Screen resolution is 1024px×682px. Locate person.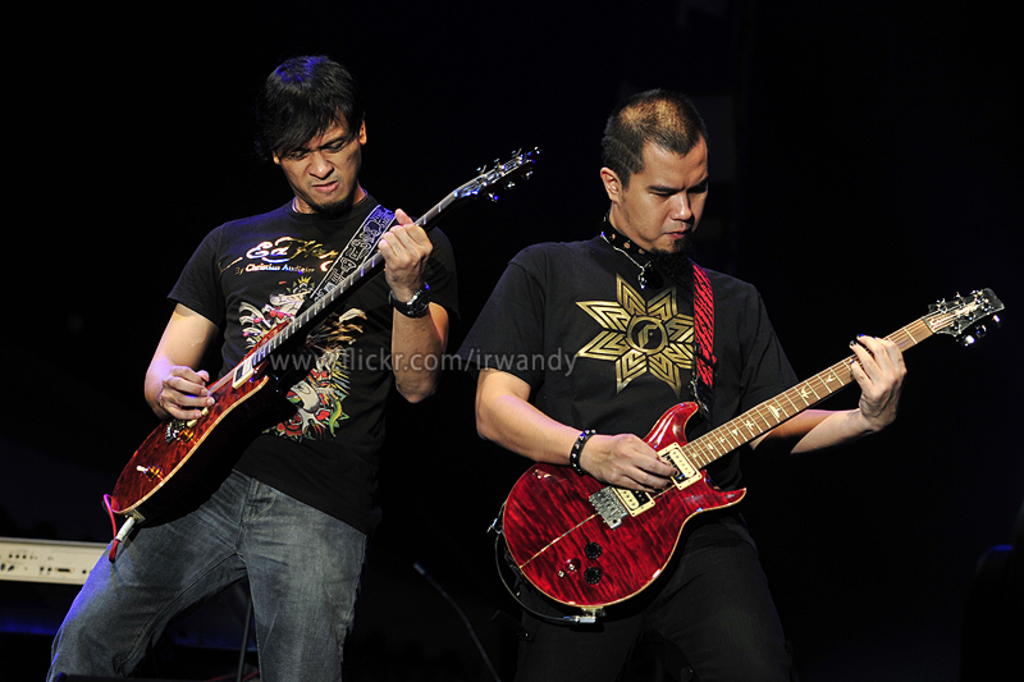
{"x1": 471, "y1": 84, "x2": 909, "y2": 681}.
